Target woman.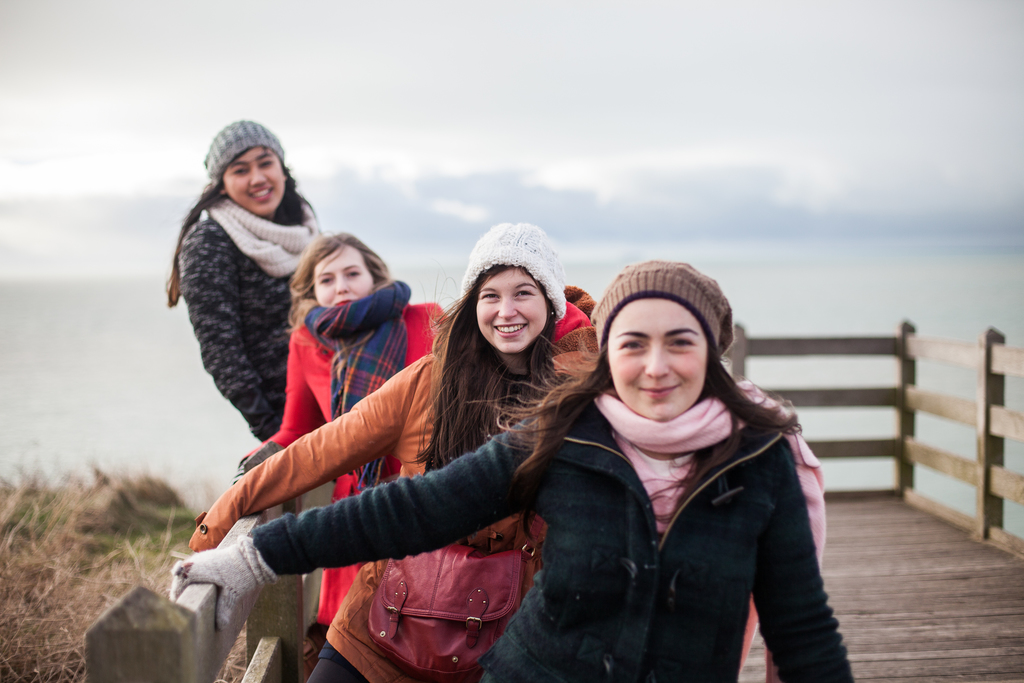
Target region: (left=171, top=259, right=867, bottom=682).
